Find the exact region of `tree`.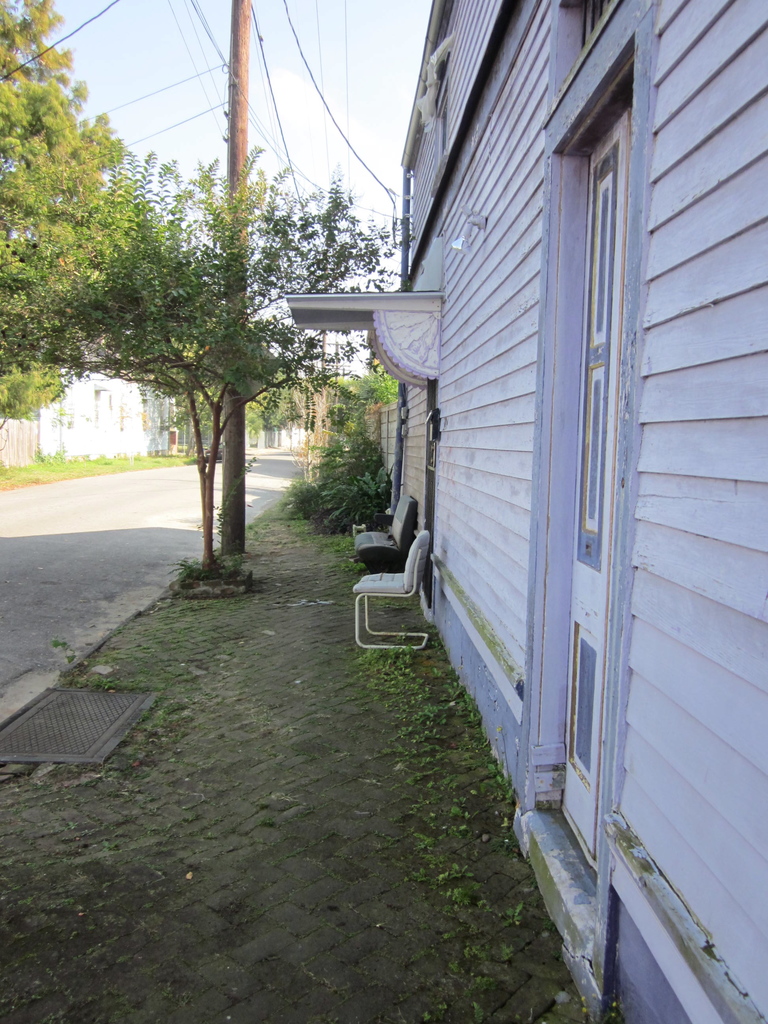
Exact region: select_region(280, 358, 331, 447).
